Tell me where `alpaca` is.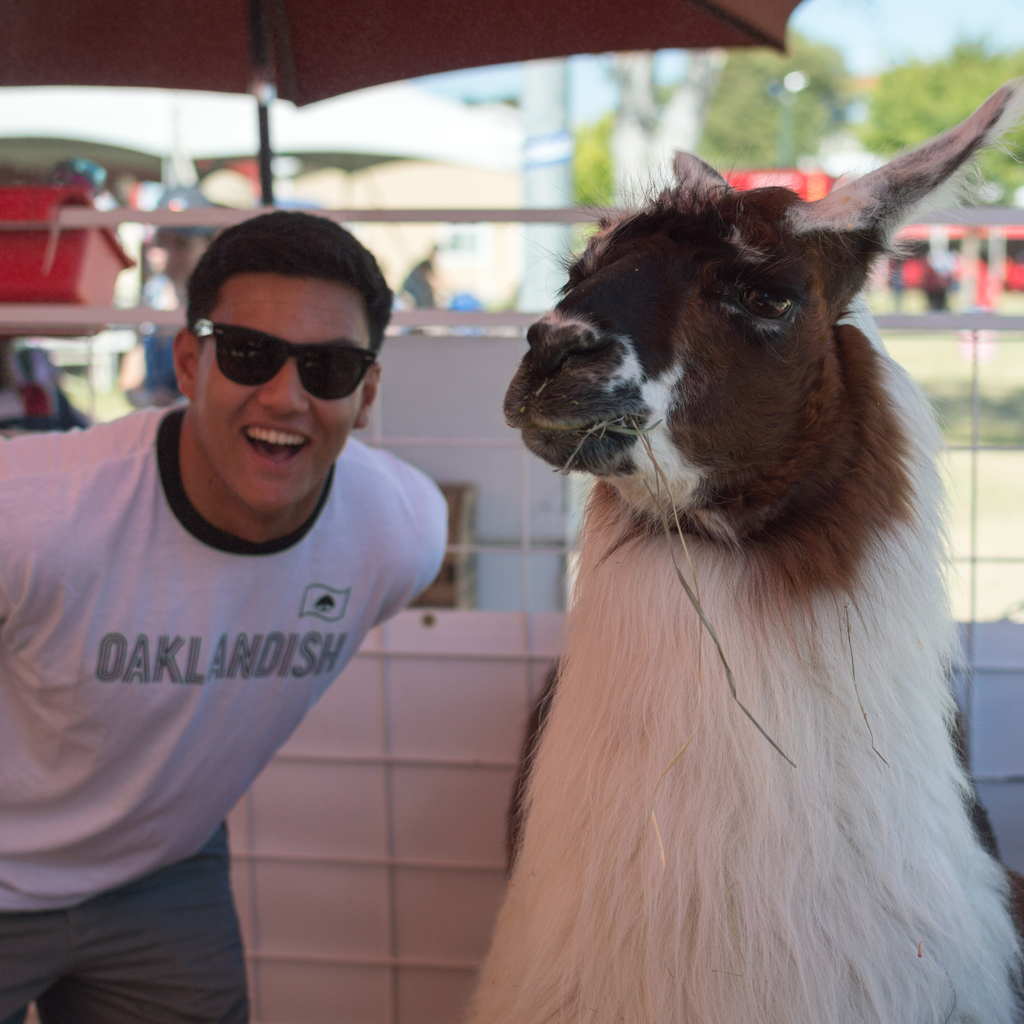
`alpaca` is at pyautogui.locateOnScreen(459, 77, 1023, 1023).
